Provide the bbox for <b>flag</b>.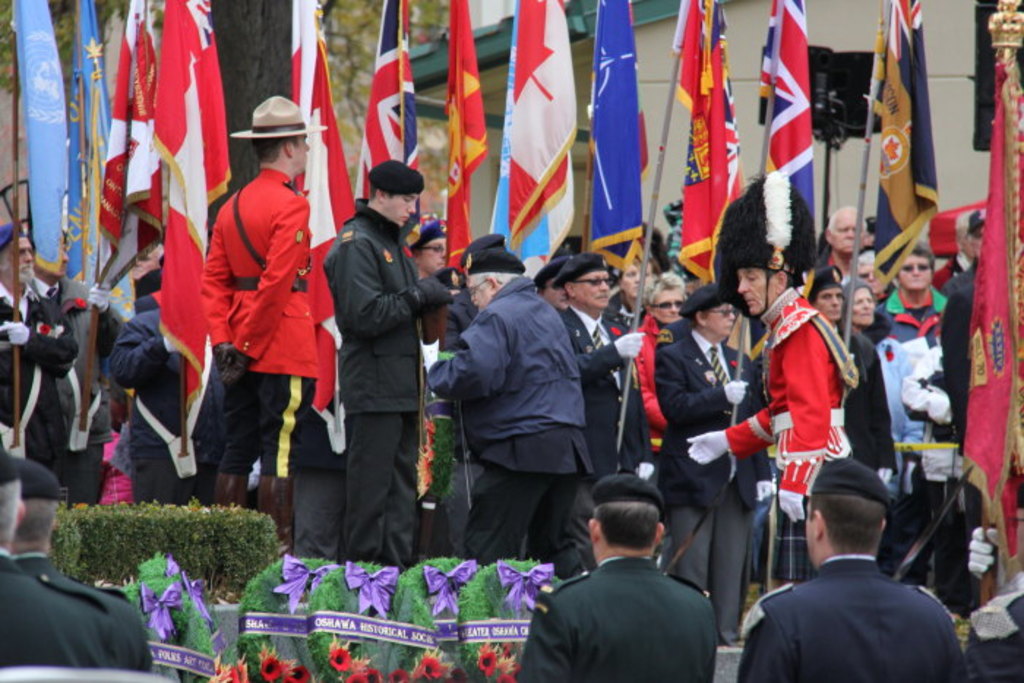
box(958, 6, 1023, 585).
